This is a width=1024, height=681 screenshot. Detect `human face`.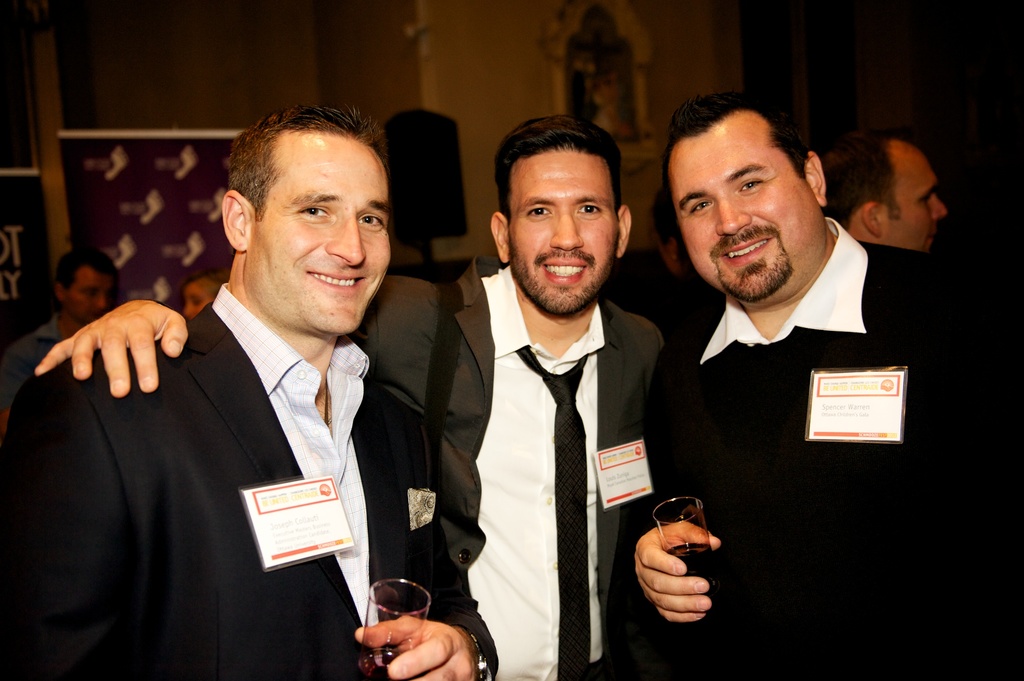
67 259 117 319.
